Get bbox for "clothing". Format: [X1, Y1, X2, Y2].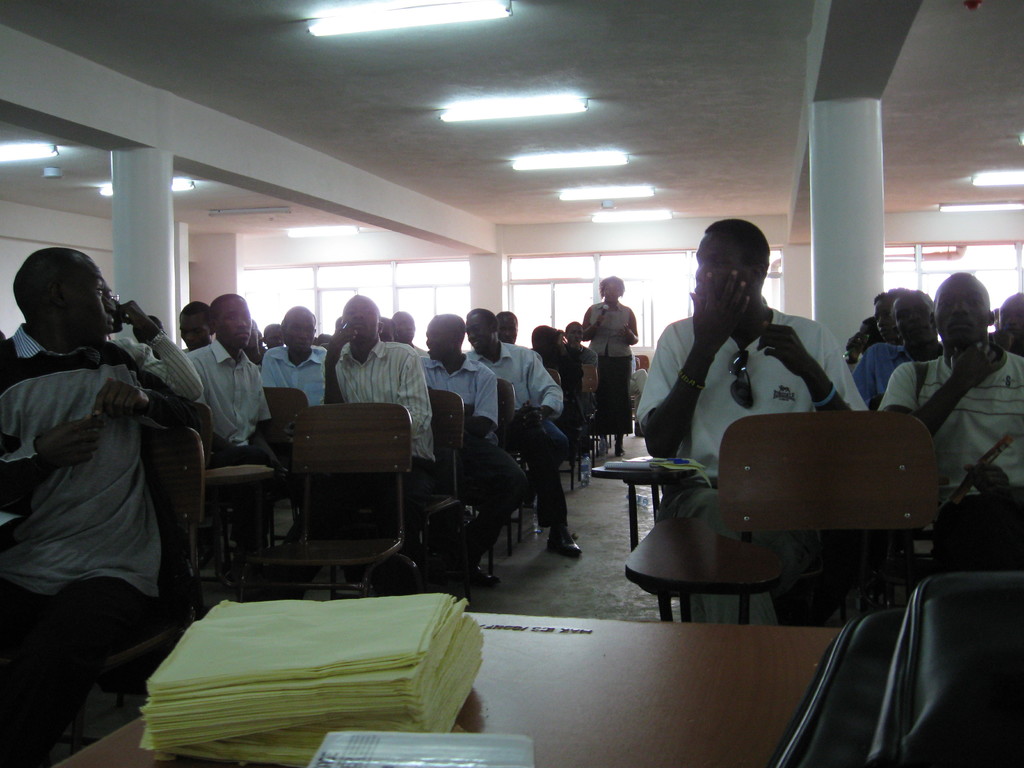
[851, 339, 938, 399].
